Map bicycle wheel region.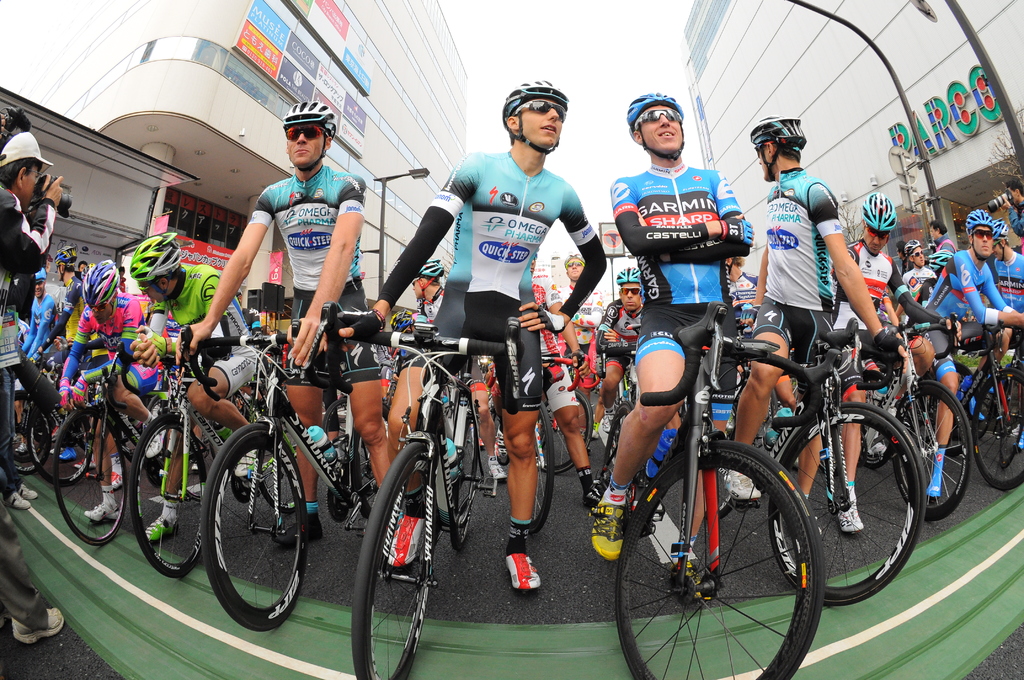
Mapped to (left=543, top=378, right=611, bottom=480).
